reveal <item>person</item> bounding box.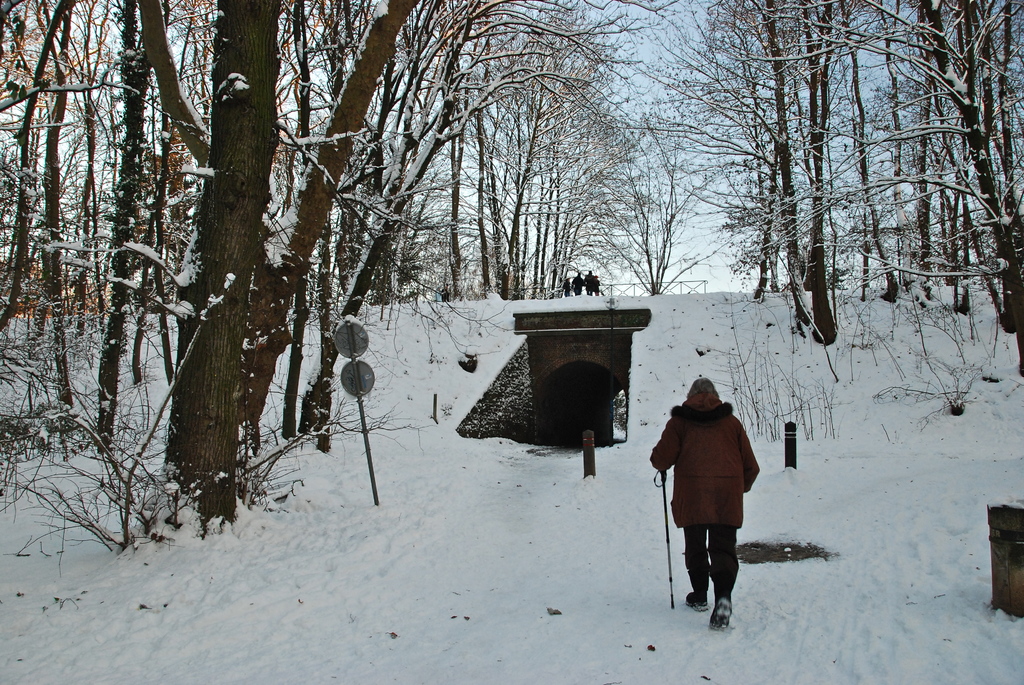
Revealed: 573:268:584:290.
